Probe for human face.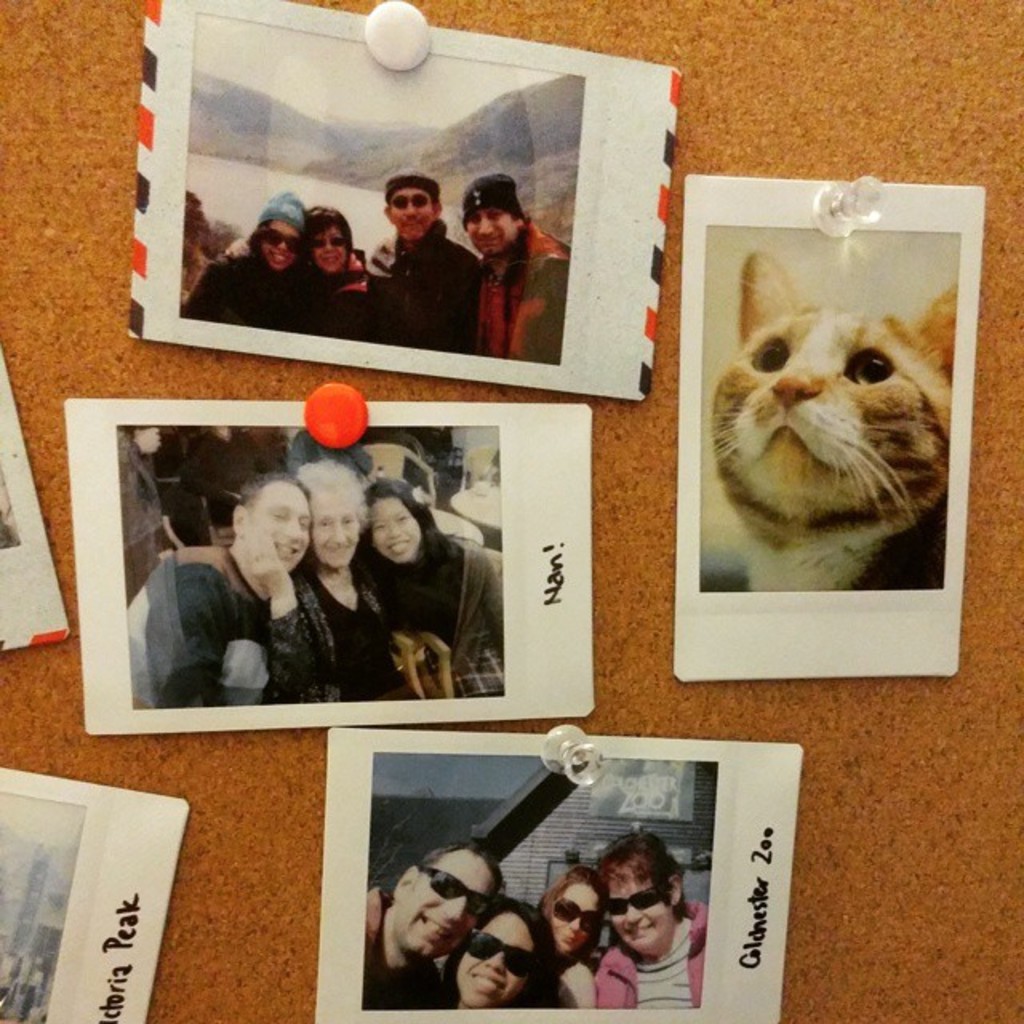
Probe result: <bbox>395, 850, 499, 957</bbox>.
